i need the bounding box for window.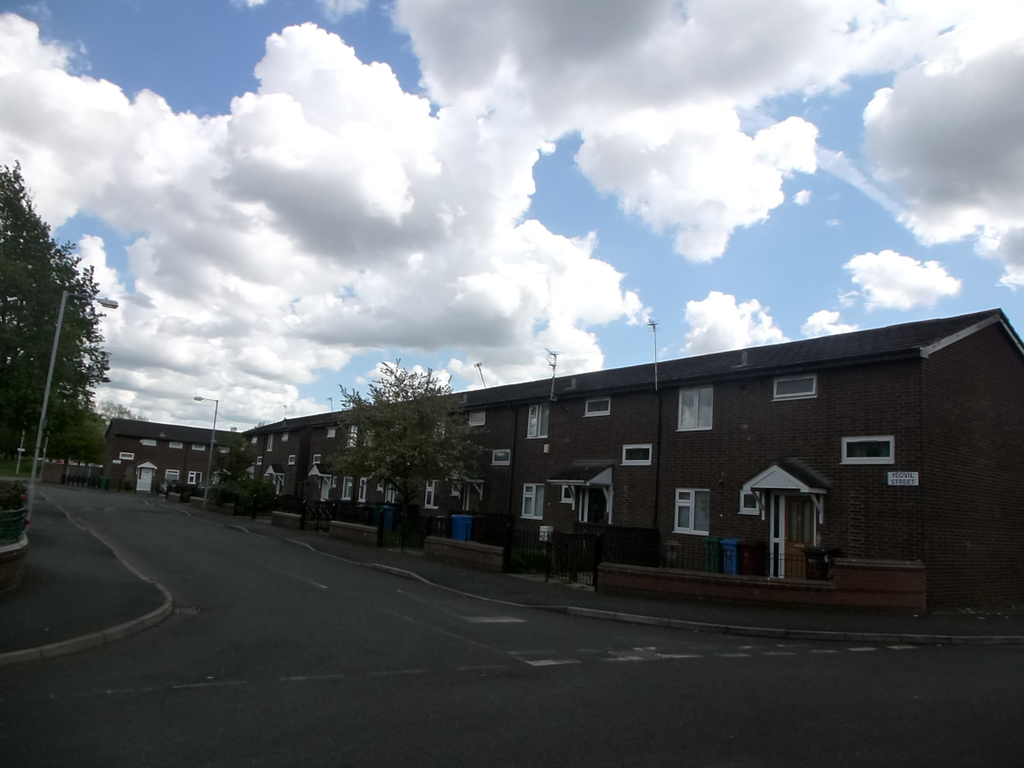
Here it is: rect(677, 386, 713, 429).
